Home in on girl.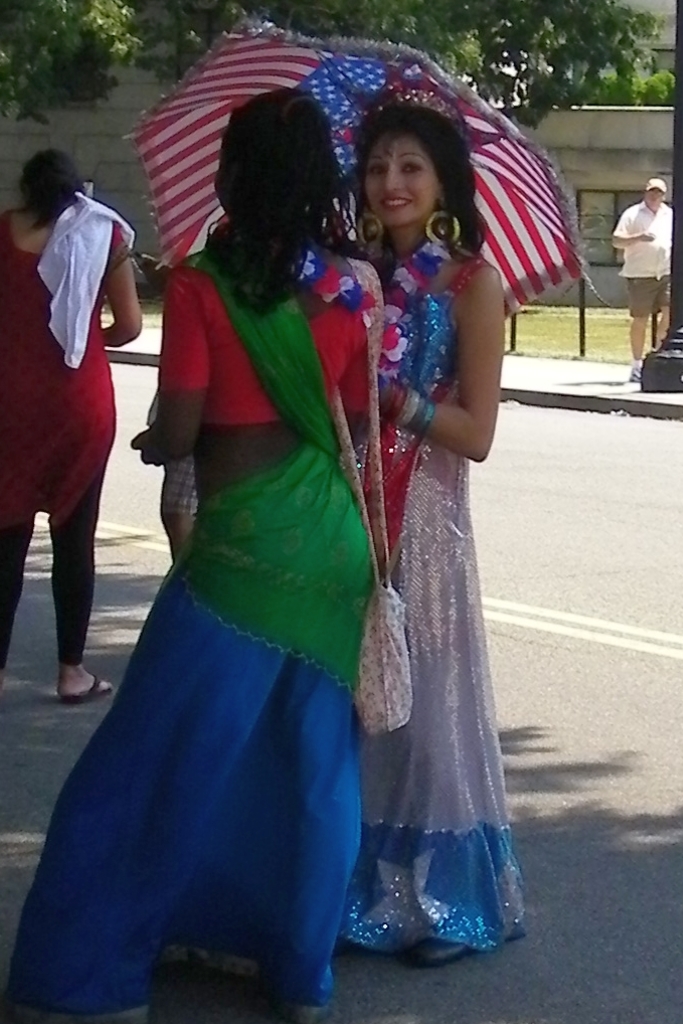
Homed in at [left=330, top=104, right=532, bottom=967].
